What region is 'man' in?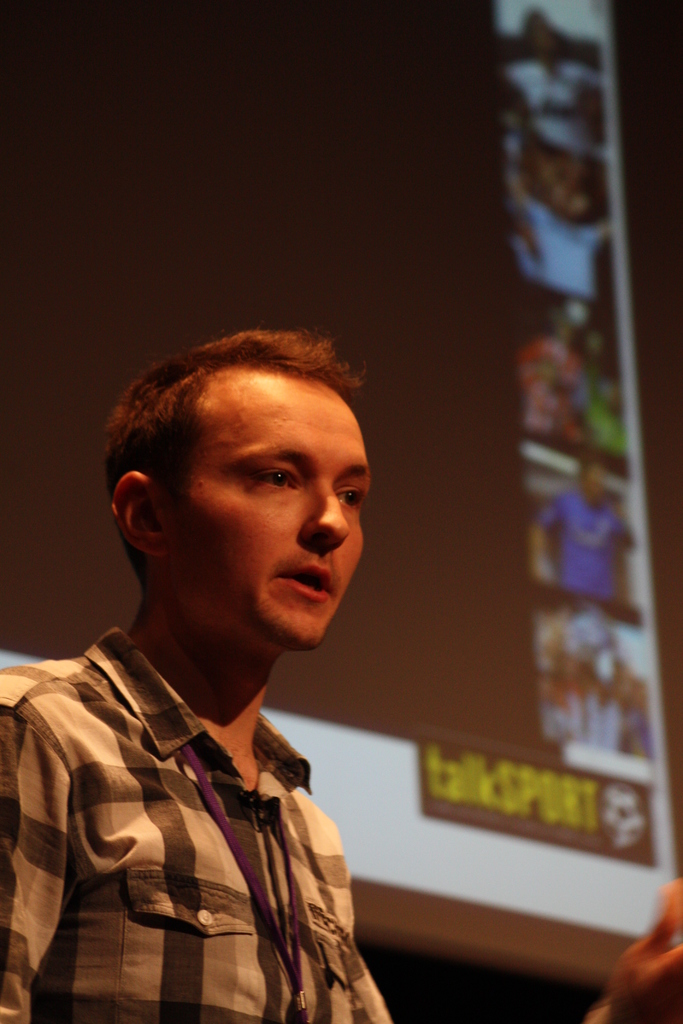
{"x1": 530, "y1": 452, "x2": 635, "y2": 600}.
